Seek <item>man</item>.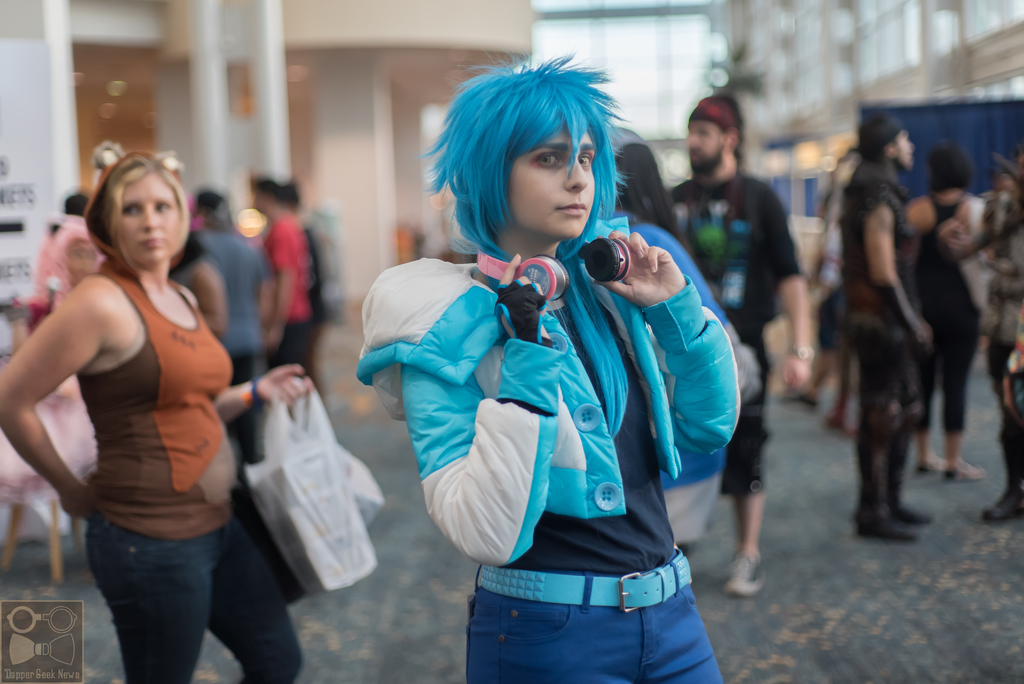
box(842, 111, 929, 539).
